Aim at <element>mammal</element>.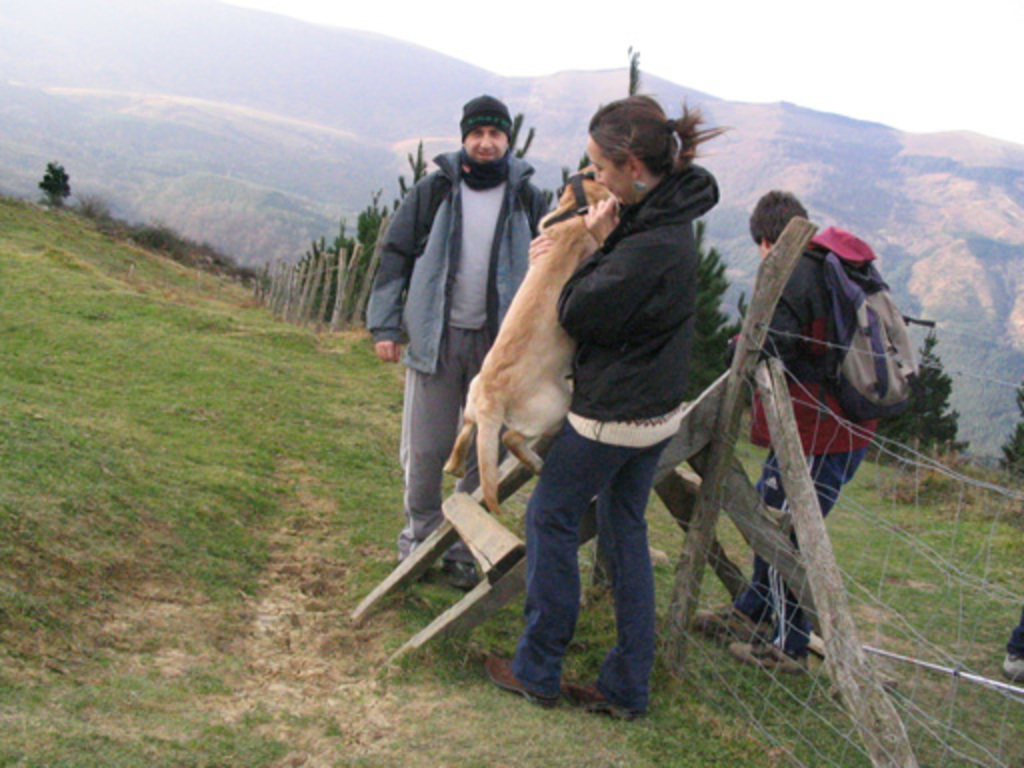
Aimed at {"x1": 386, "y1": 144, "x2": 894, "y2": 700}.
